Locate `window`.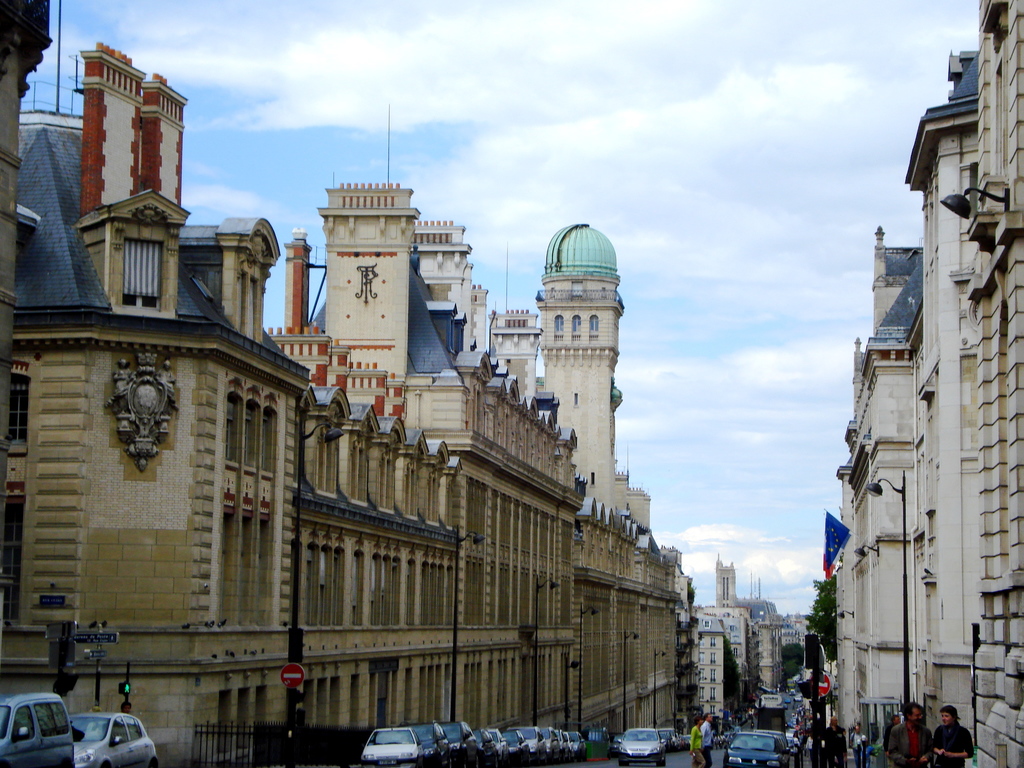
Bounding box: {"left": 568, "top": 314, "right": 581, "bottom": 340}.
